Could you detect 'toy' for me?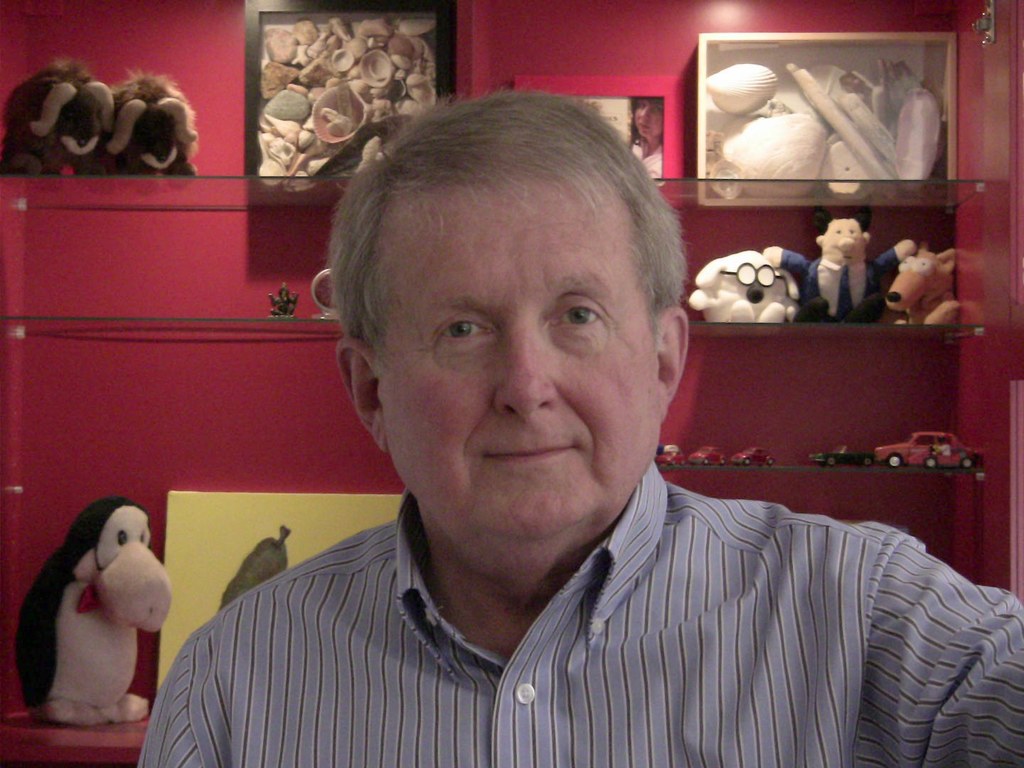
Detection result: bbox=(100, 75, 200, 184).
